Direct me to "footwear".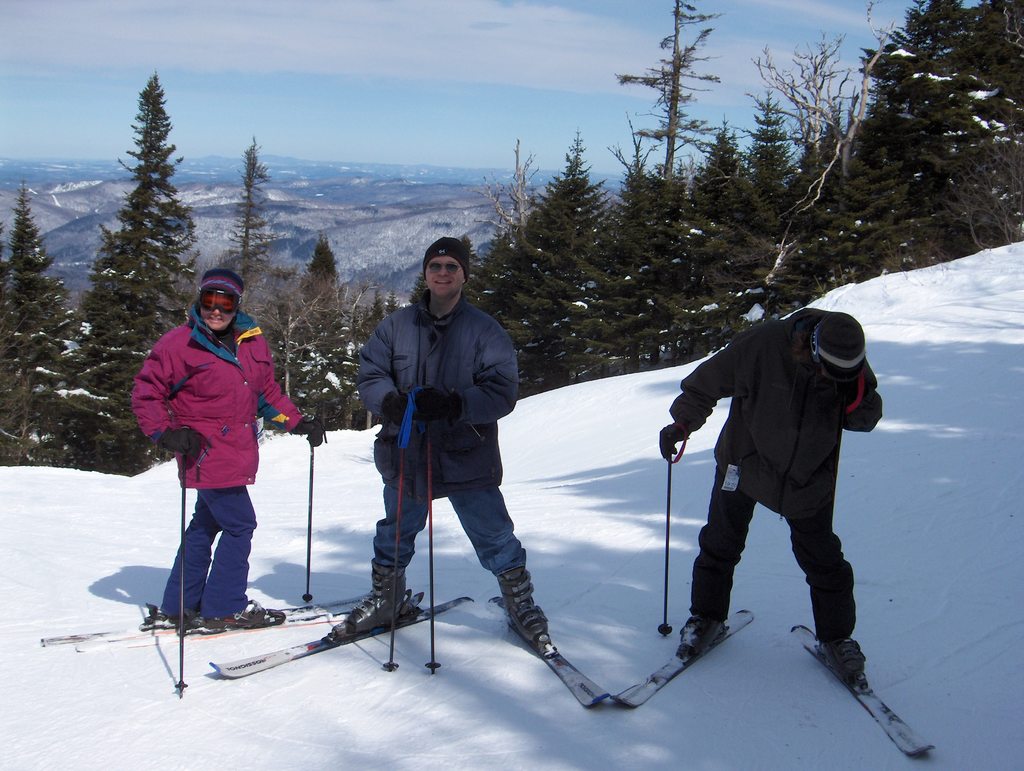
Direction: crop(159, 597, 188, 621).
